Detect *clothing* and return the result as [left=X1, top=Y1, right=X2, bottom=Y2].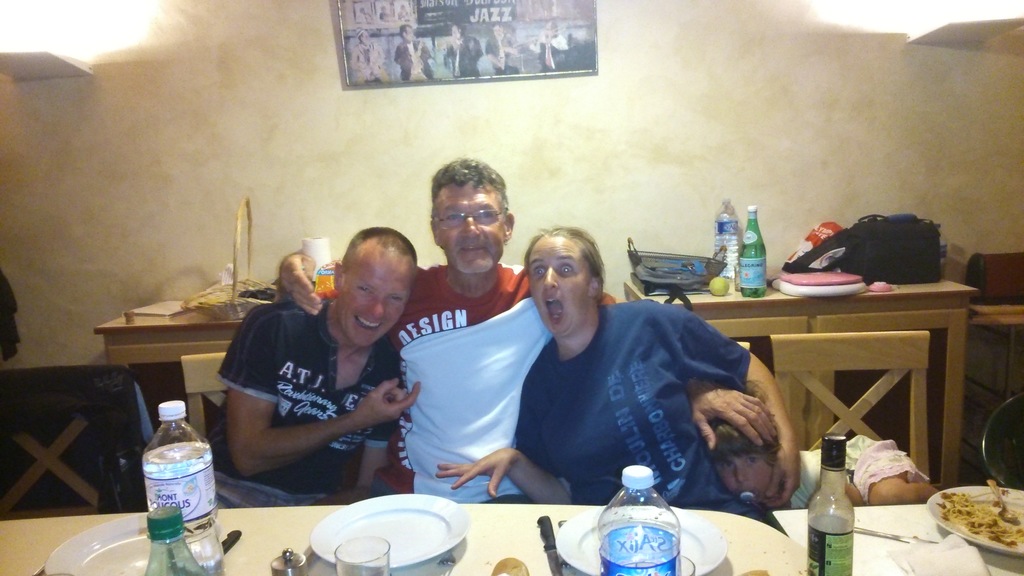
[left=389, top=258, right=527, bottom=500].
